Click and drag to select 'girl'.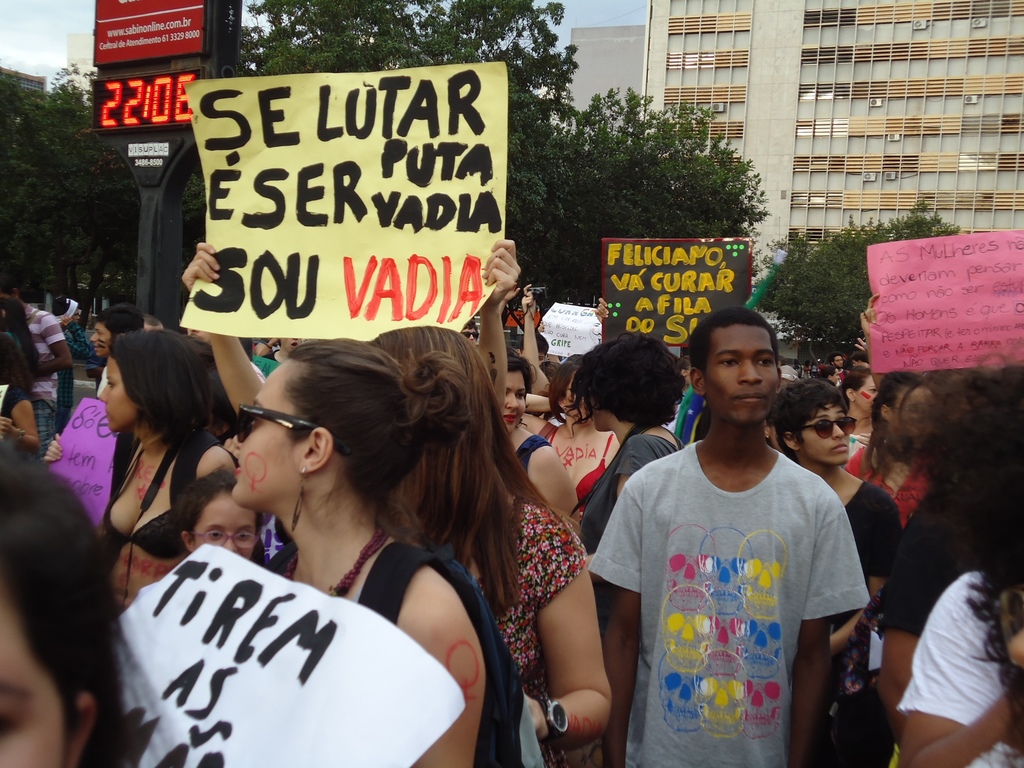
Selection: pyautogui.locateOnScreen(106, 324, 246, 617).
